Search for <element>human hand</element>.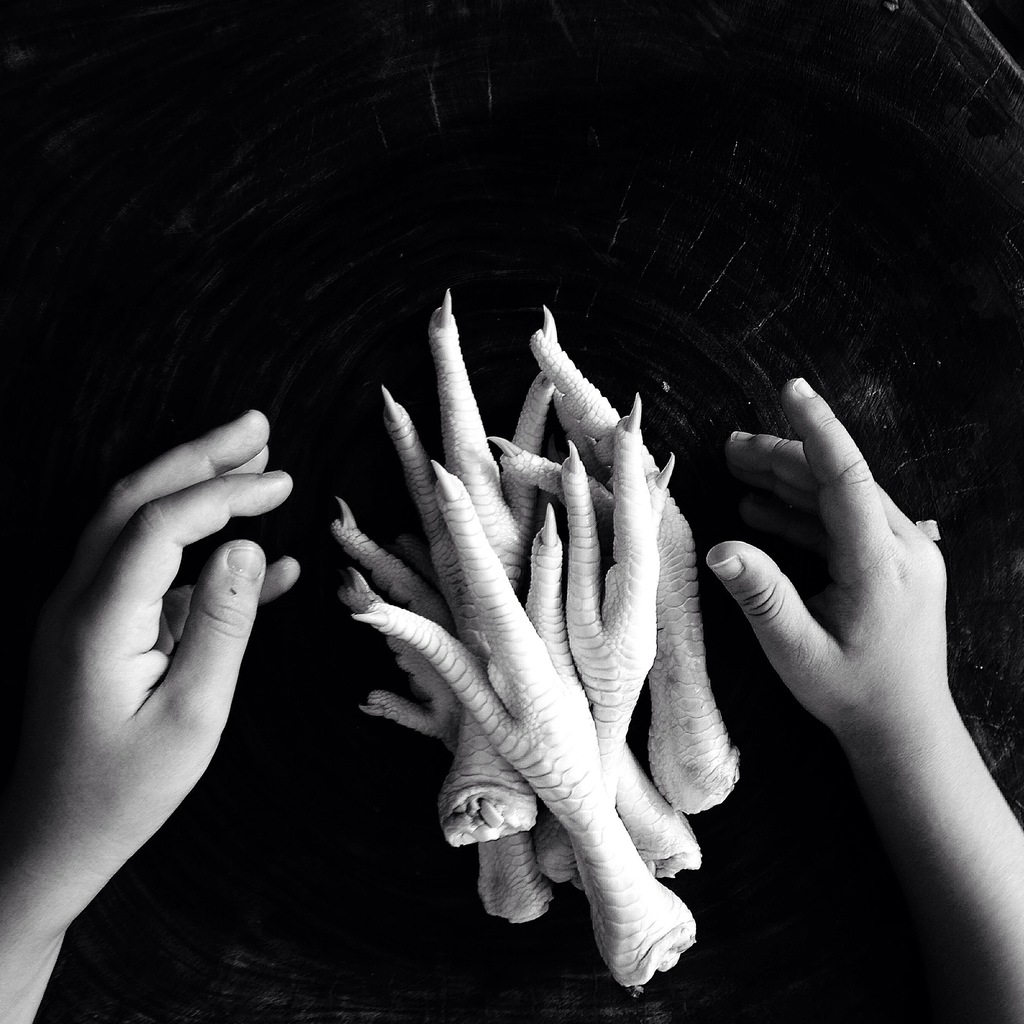
Found at [x1=0, y1=405, x2=303, y2=900].
